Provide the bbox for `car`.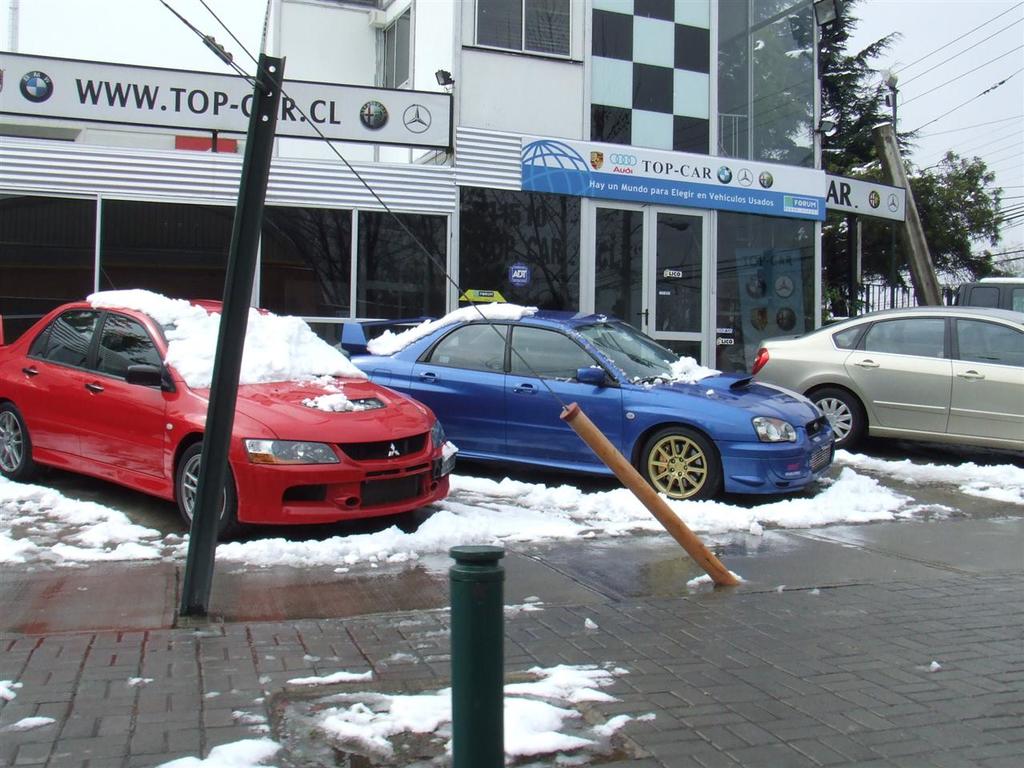
box=[750, 305, 1023, 455].
